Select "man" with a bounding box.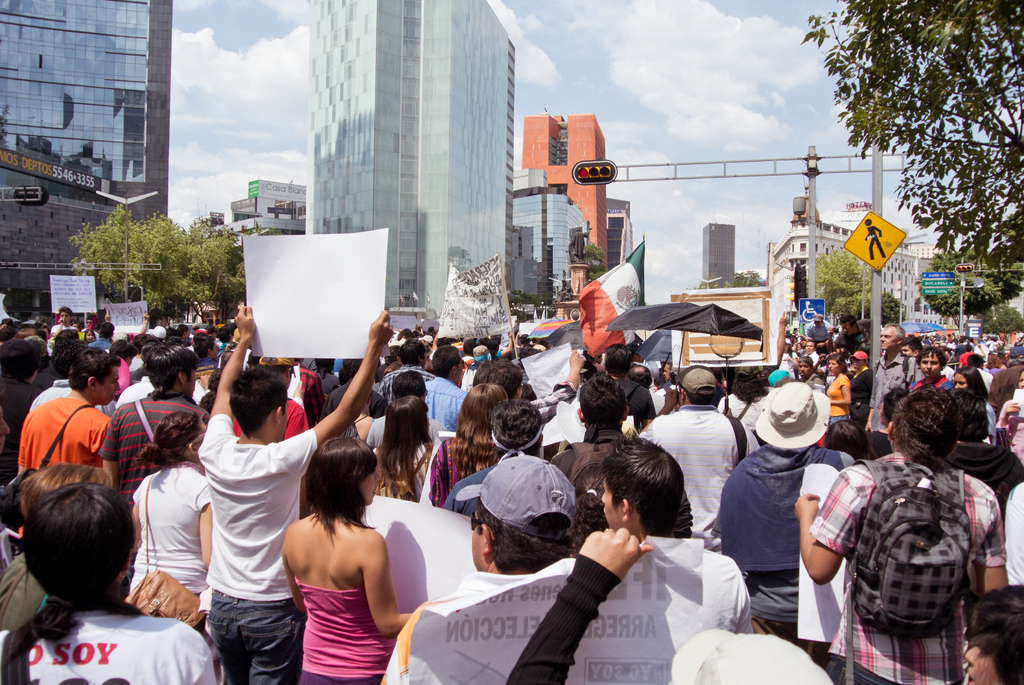
x1=719 y1=384 x2=854 y2=662.
